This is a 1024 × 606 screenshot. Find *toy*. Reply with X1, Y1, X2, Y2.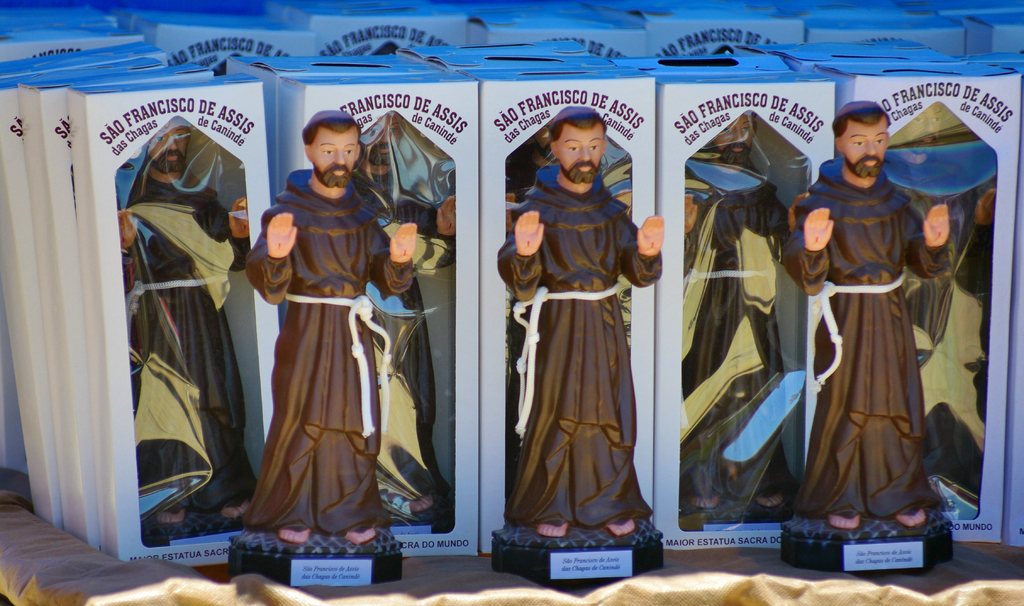
354, 108, 455, 520.
